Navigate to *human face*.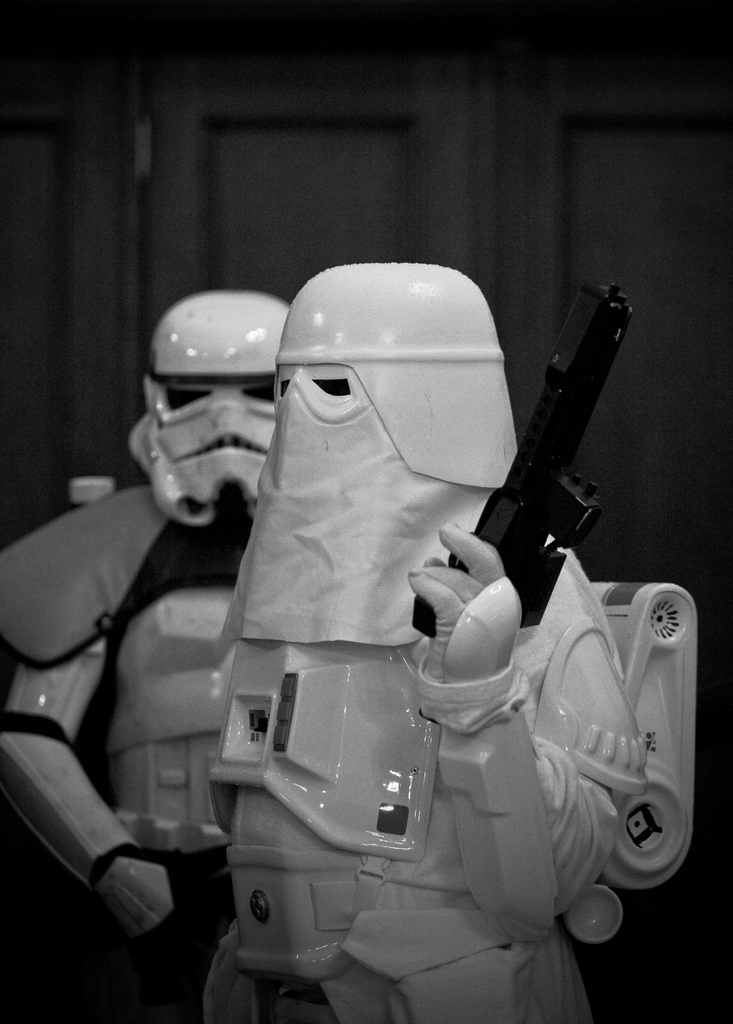
Navigation target: bbox=[157, 380, 275, 520].
